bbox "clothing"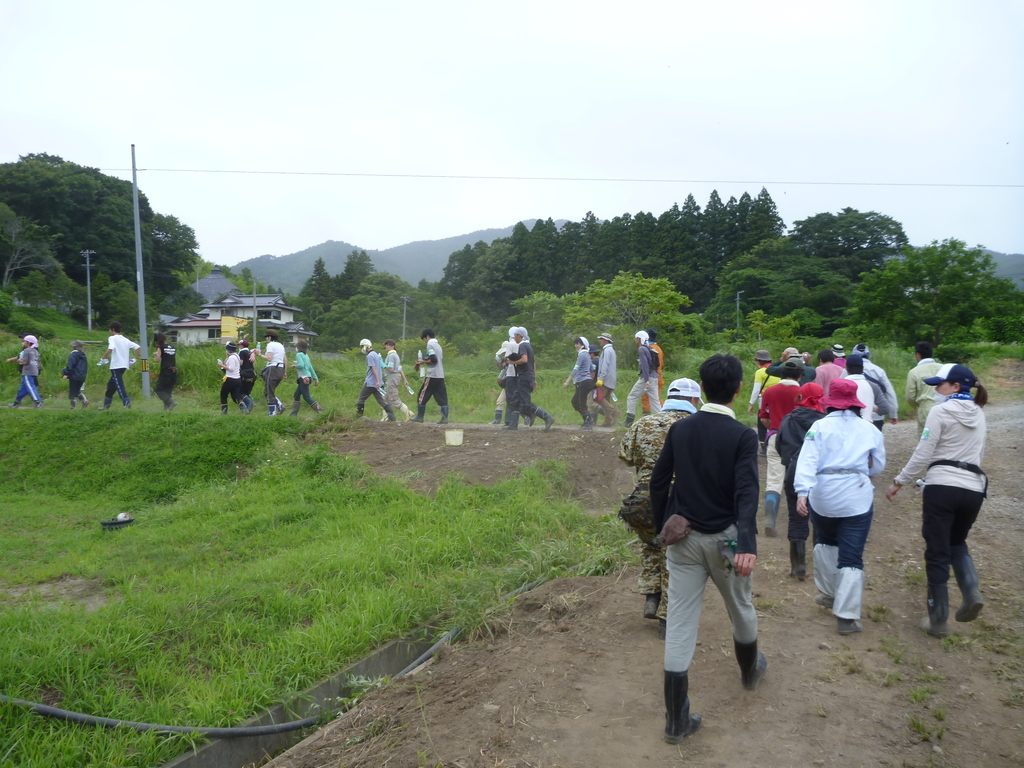
rect(260, 338, 287, 413)
